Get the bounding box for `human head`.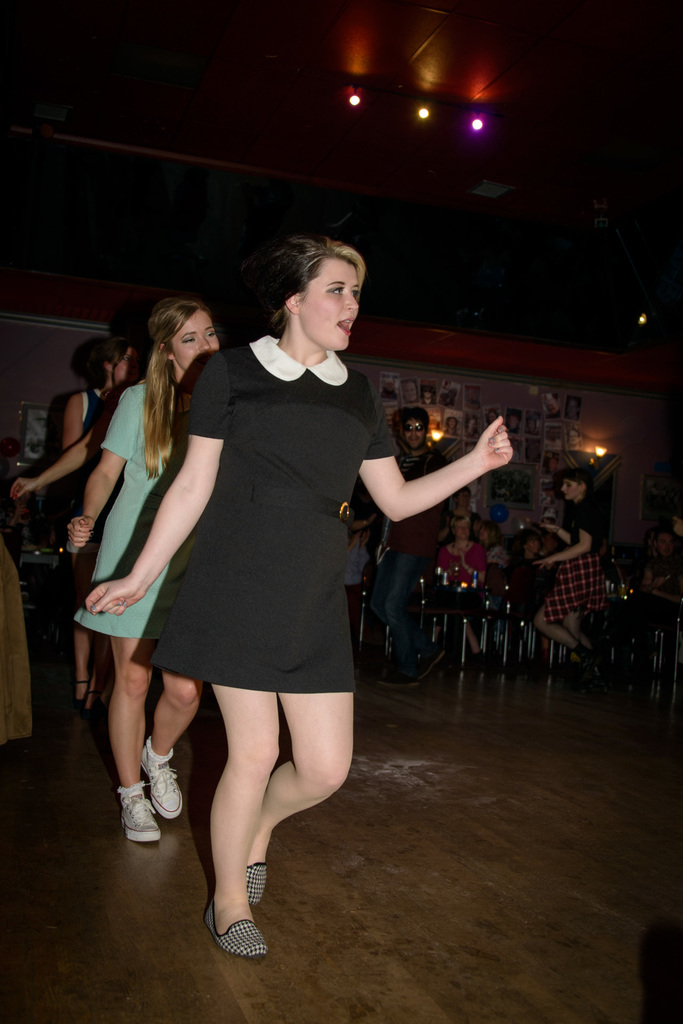
detection(86, 337, 144, 390).
